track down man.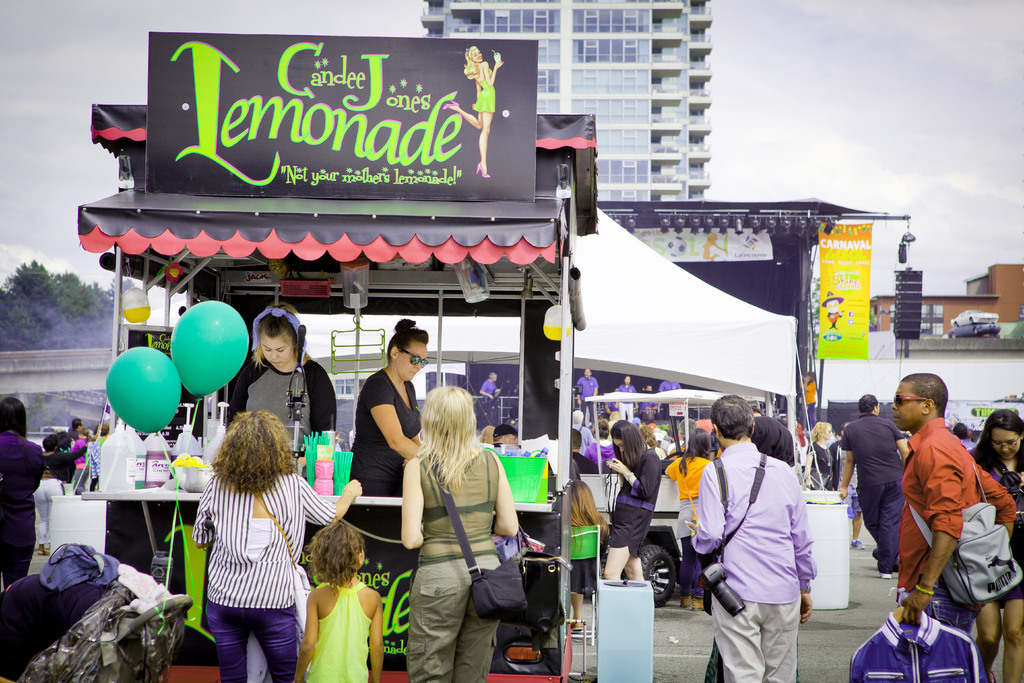
Tracked to (x1=689, y1=390, x2=813, y2=682).
